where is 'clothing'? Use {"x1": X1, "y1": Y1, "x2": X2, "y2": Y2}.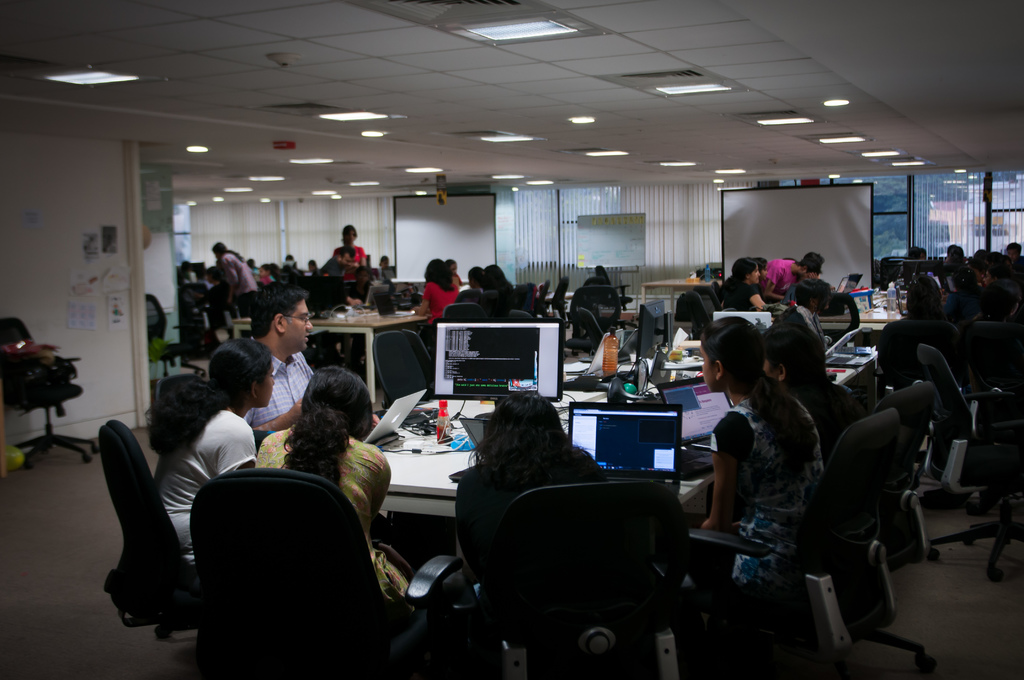
{"x1": 899, "y1": 310, "x2": 954, "y2": 343}.
